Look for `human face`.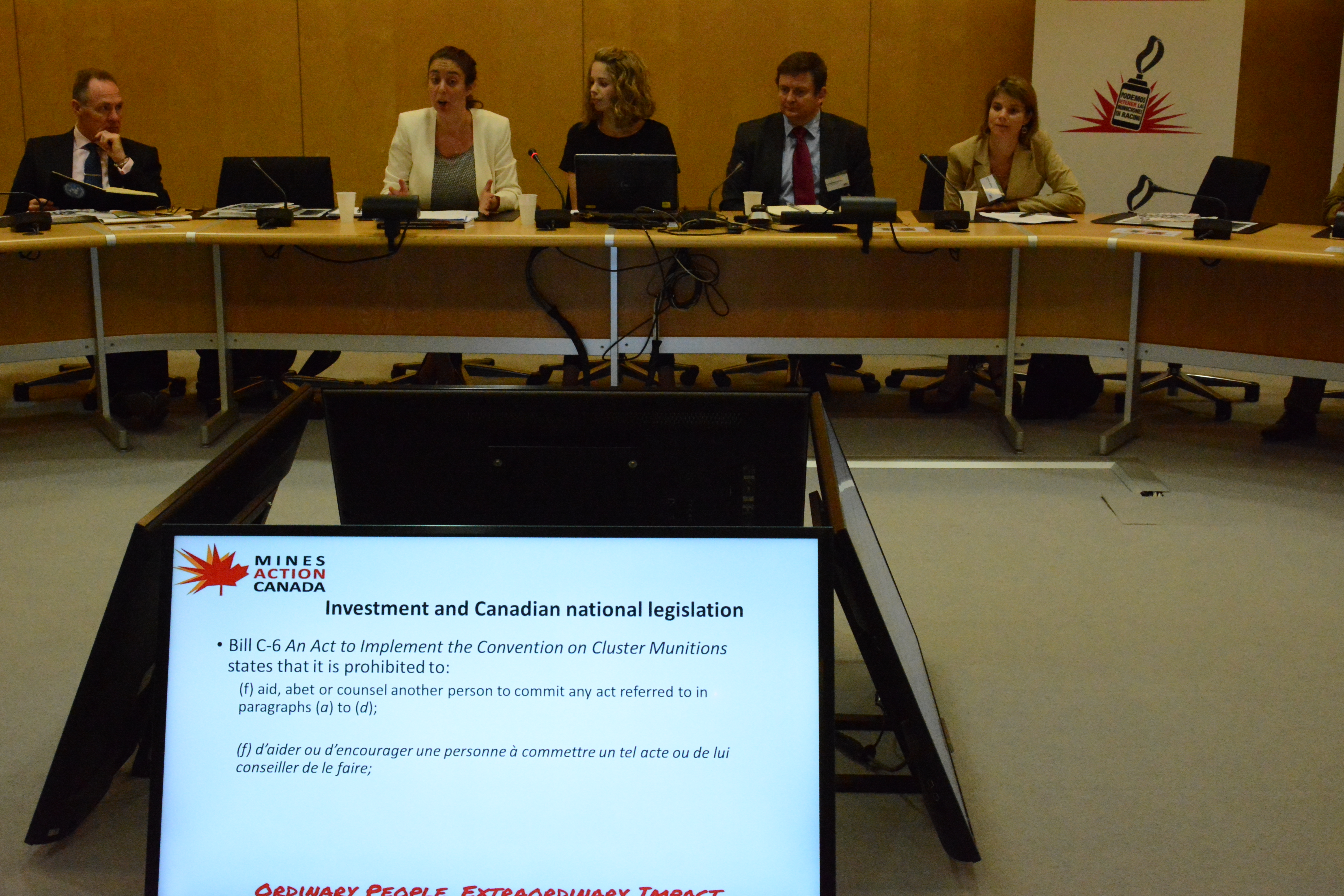
Found: locate(132, 13, 138, 25).
